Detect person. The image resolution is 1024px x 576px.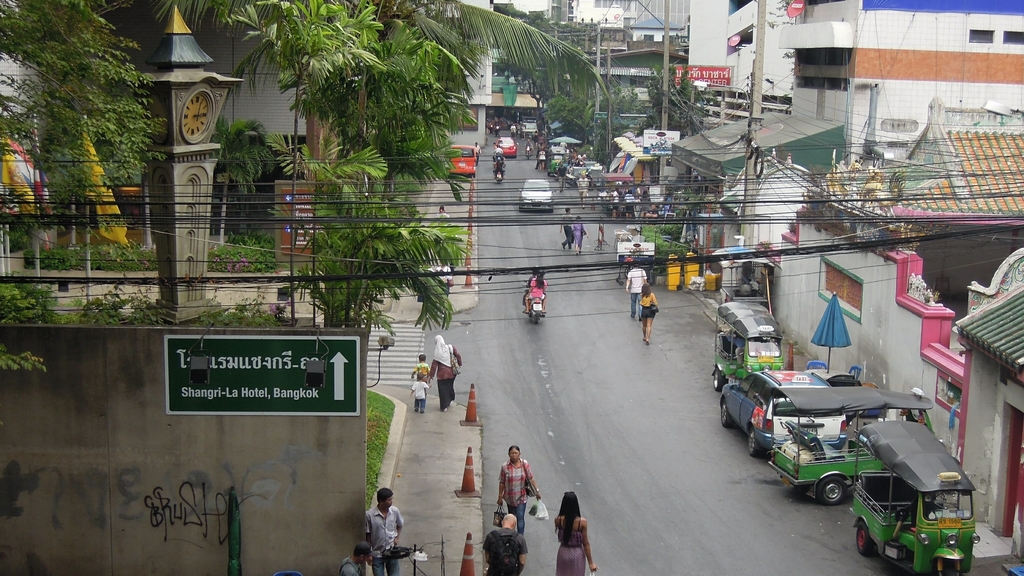
detection(627, 264, 648, 319).
